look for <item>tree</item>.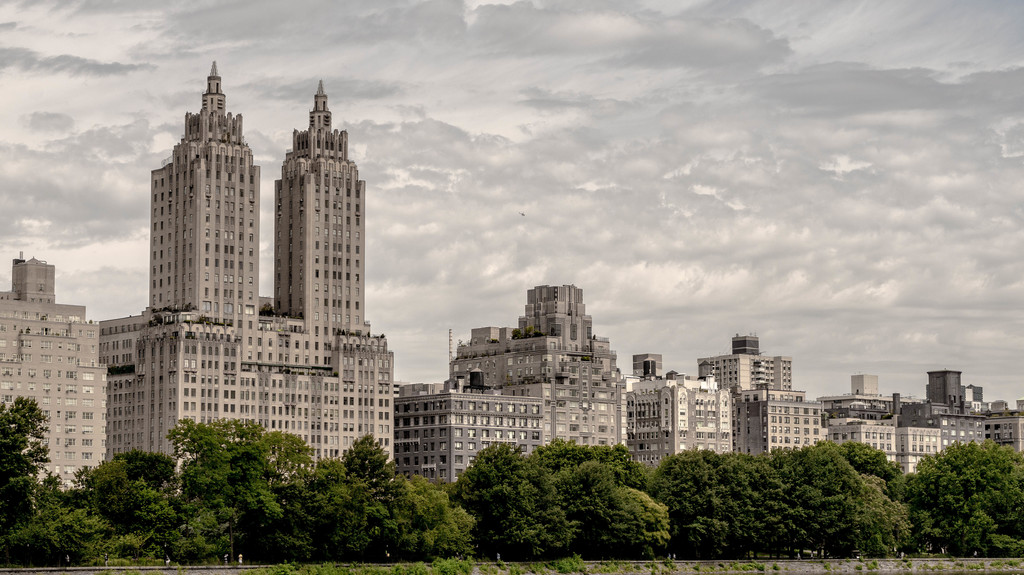
Found: 56, 455, 164, 565.
